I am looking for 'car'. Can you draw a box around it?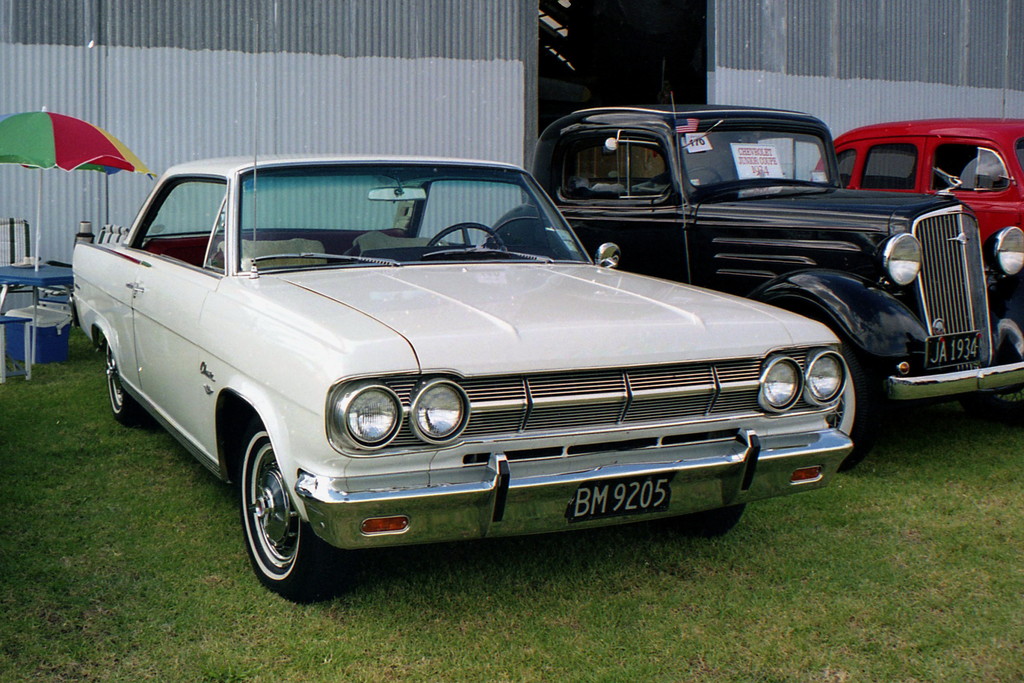
Sure, the bounding box is [x1=804, y1=119, x2=1023, y2=418].
